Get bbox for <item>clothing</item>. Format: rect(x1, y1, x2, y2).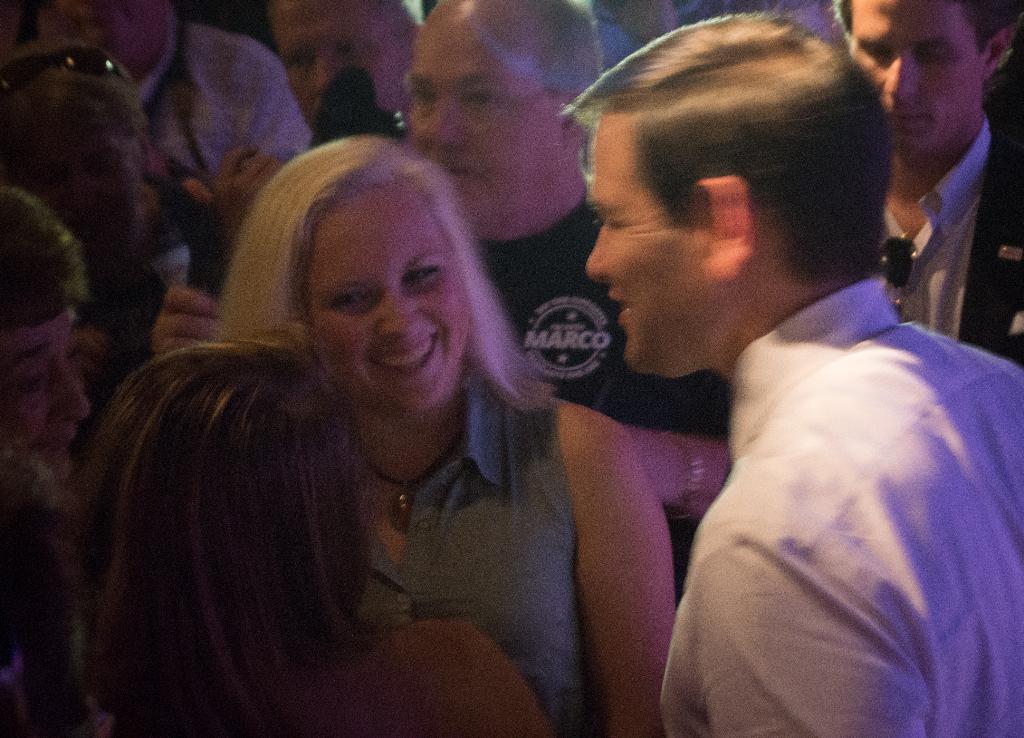
rect(145, 24, 316, 193).
